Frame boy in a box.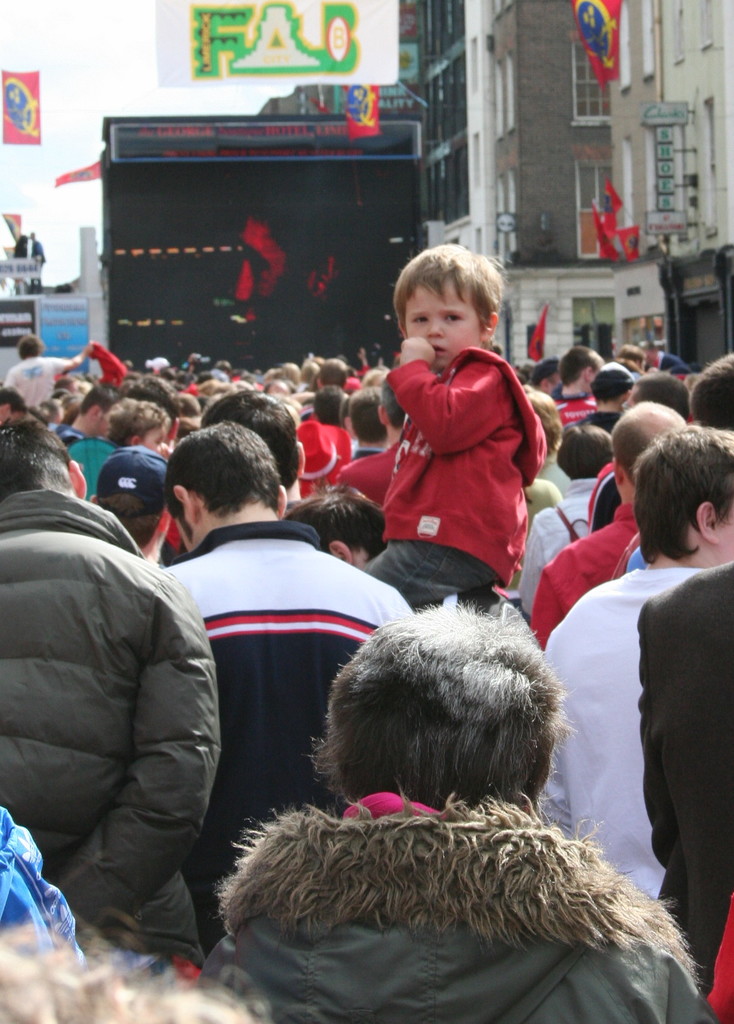
box(369, 244, 546, 620).
